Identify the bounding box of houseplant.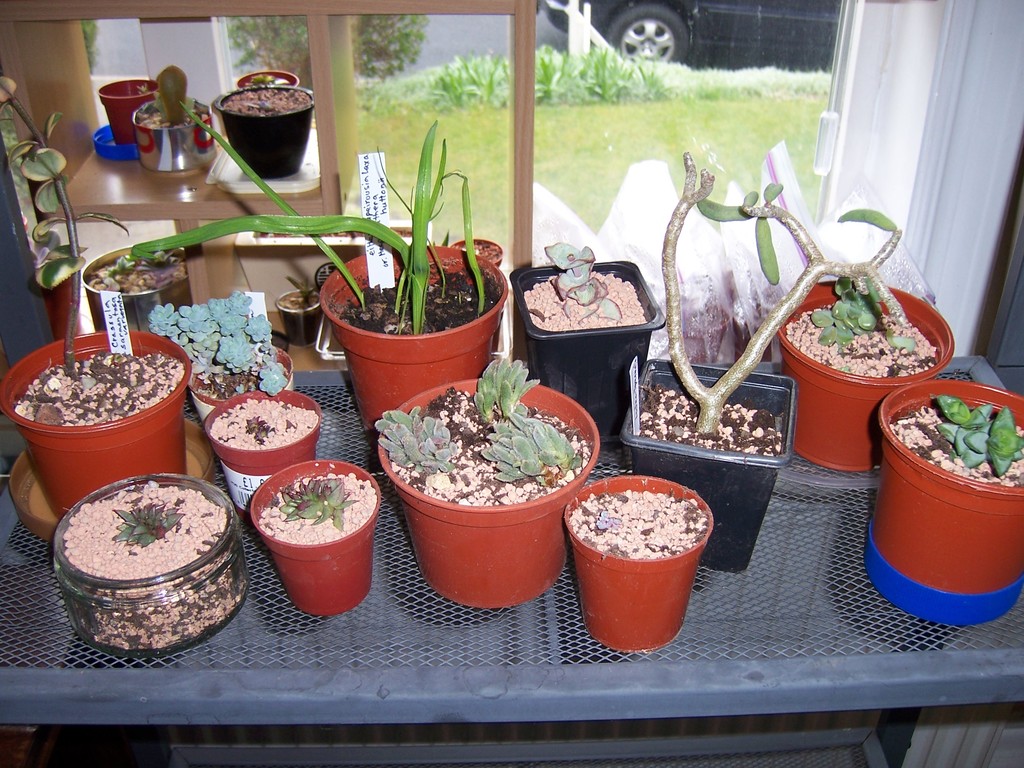
detection(123, 94, 539, 440).
